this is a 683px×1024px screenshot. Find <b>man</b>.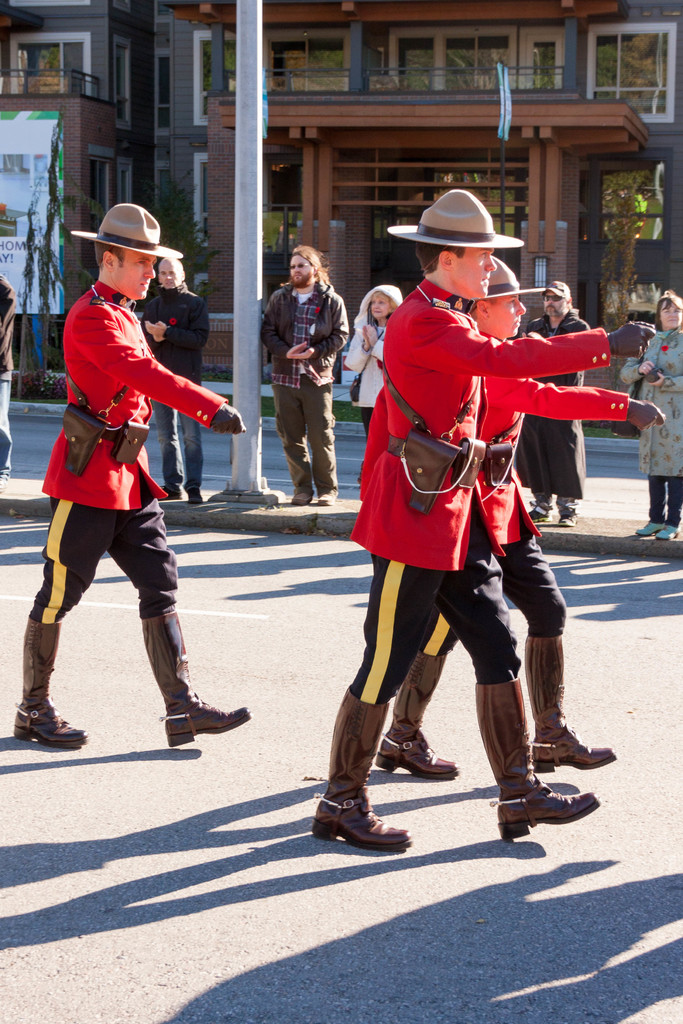
Bounding box: [x1=509, y1=278, x2=595, y2=524].
